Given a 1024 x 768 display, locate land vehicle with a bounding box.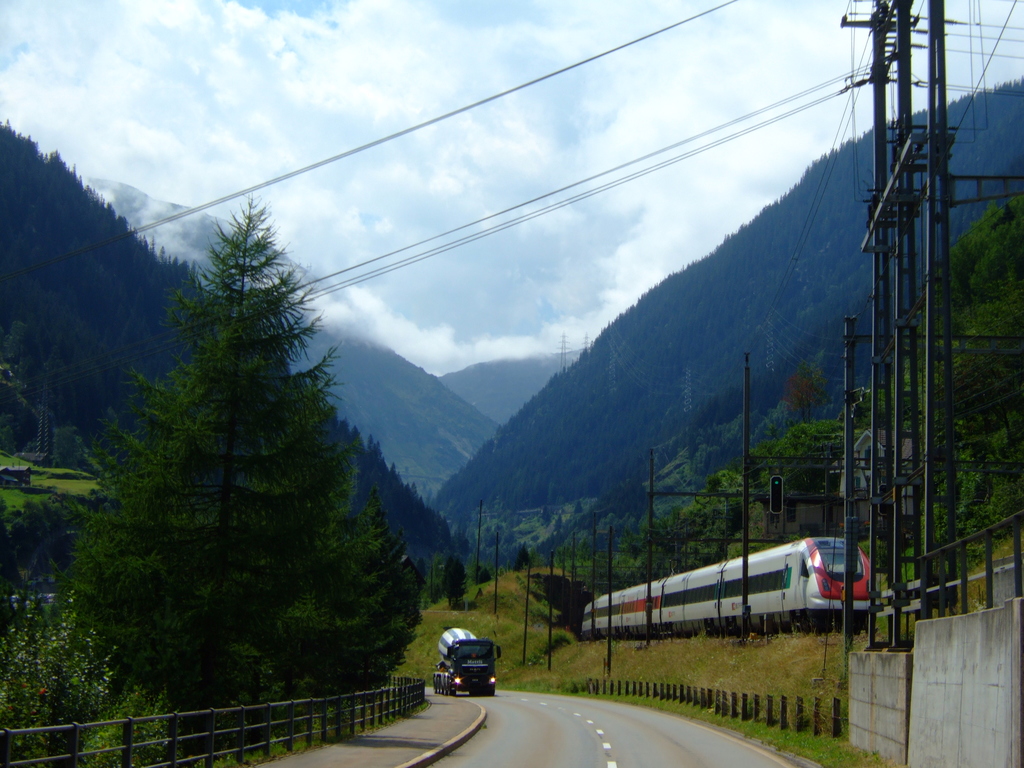
Located: {"x1": 556, "y1": 552, "x2": 854, "y2": 662}.
